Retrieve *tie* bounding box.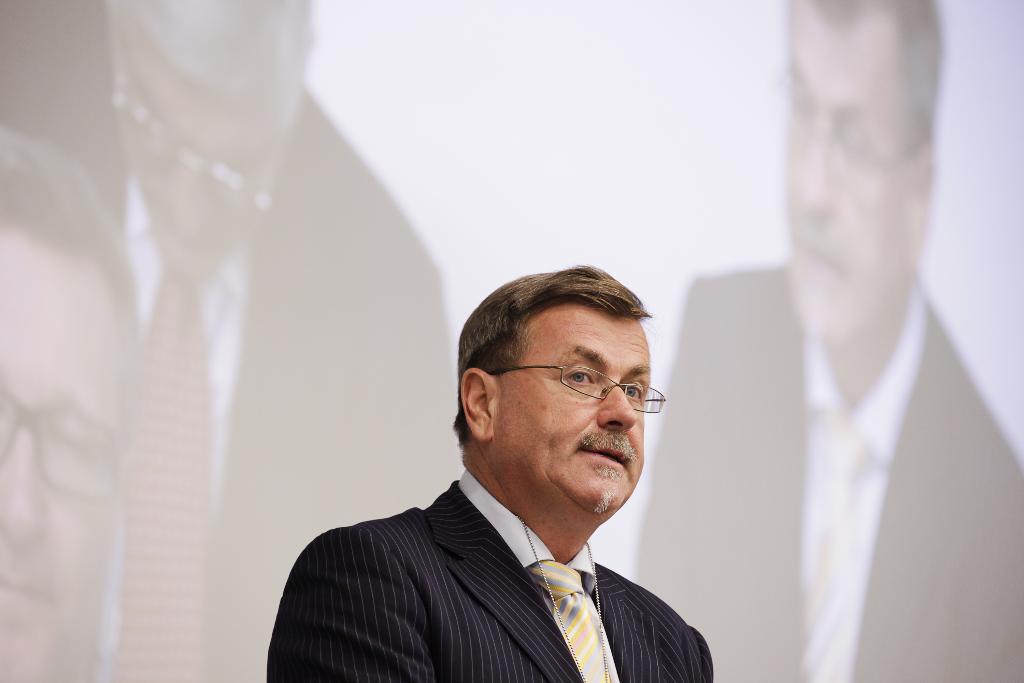
Bounding box: 120/268/212/682.
